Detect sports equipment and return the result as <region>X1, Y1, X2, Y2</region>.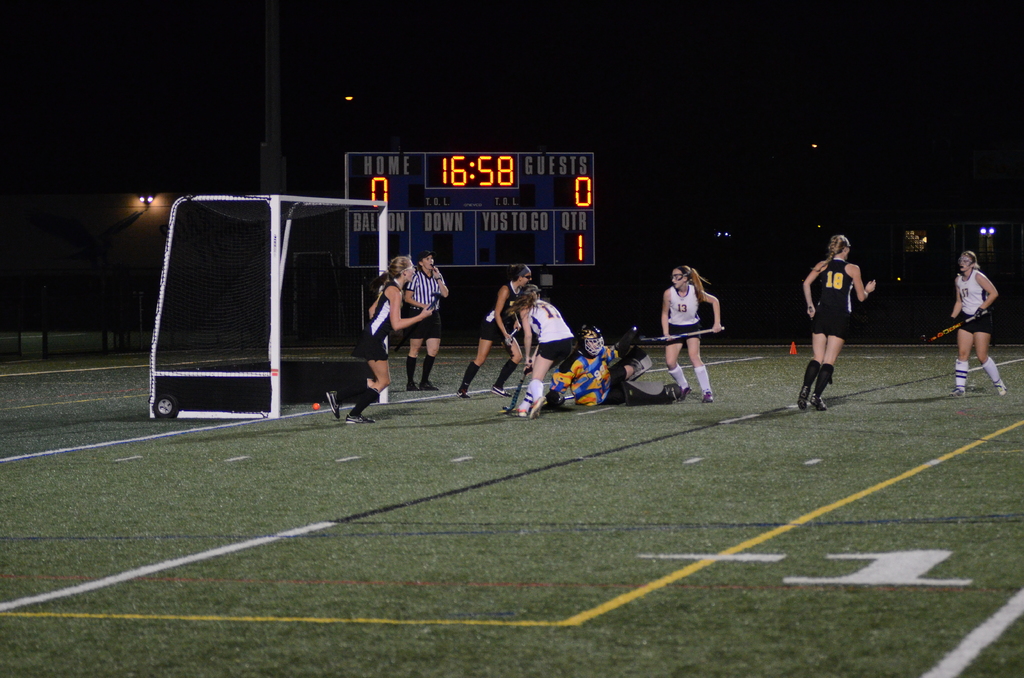
<region>932, 302, 992, 342</region>.
